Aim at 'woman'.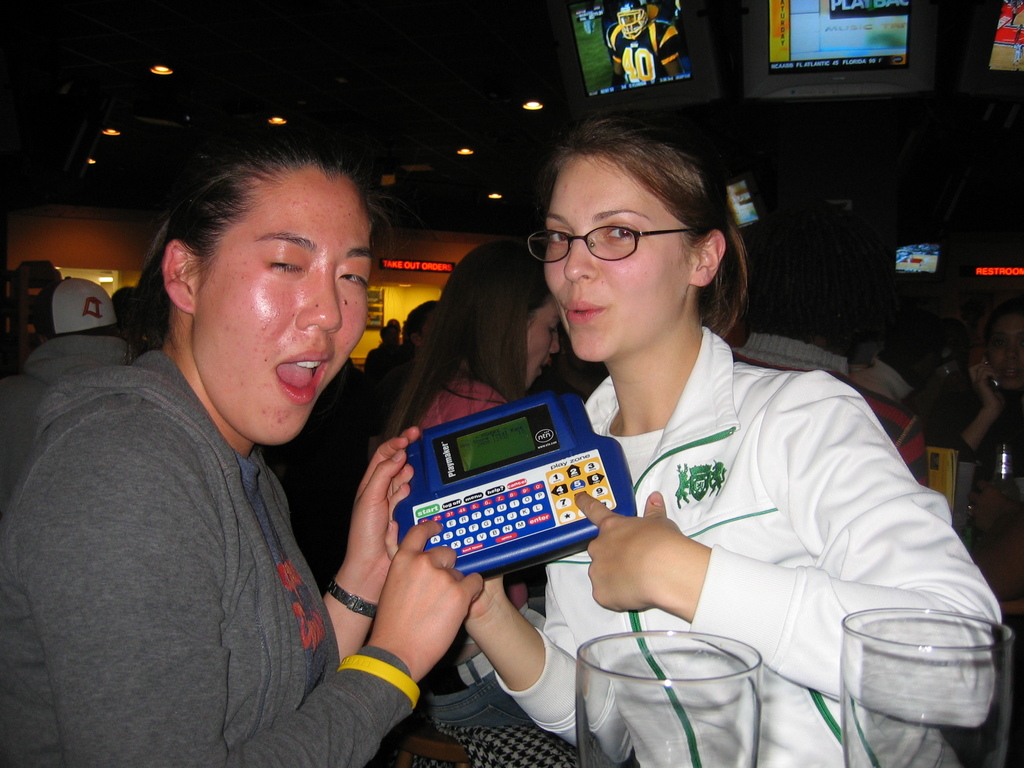
Aimed at (0,145,486,767).
